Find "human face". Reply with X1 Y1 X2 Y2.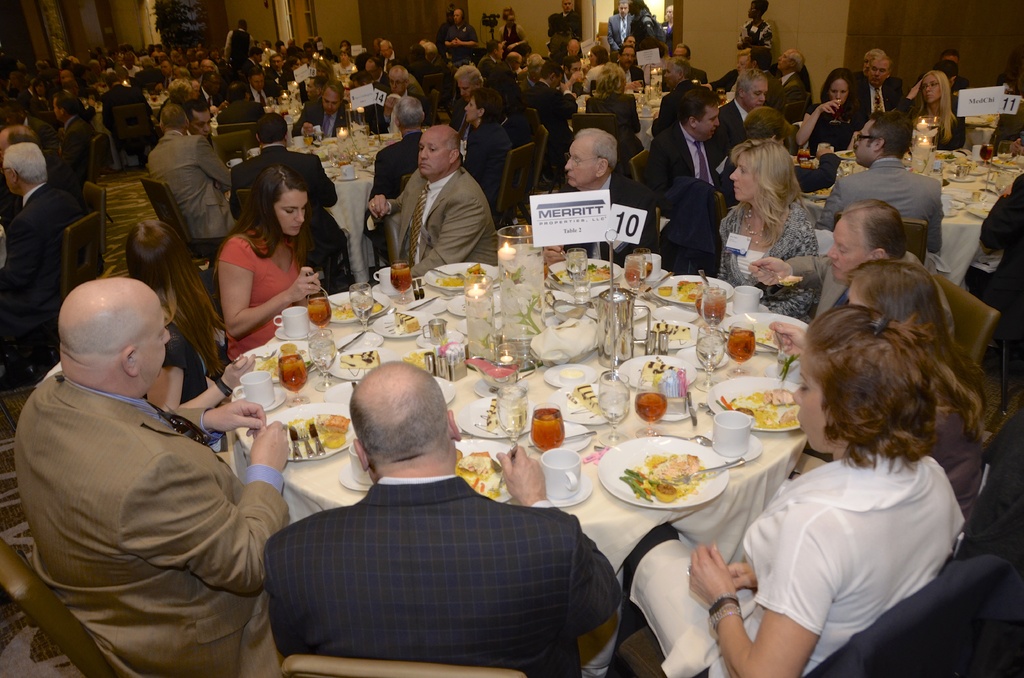
417 129 451 175.
